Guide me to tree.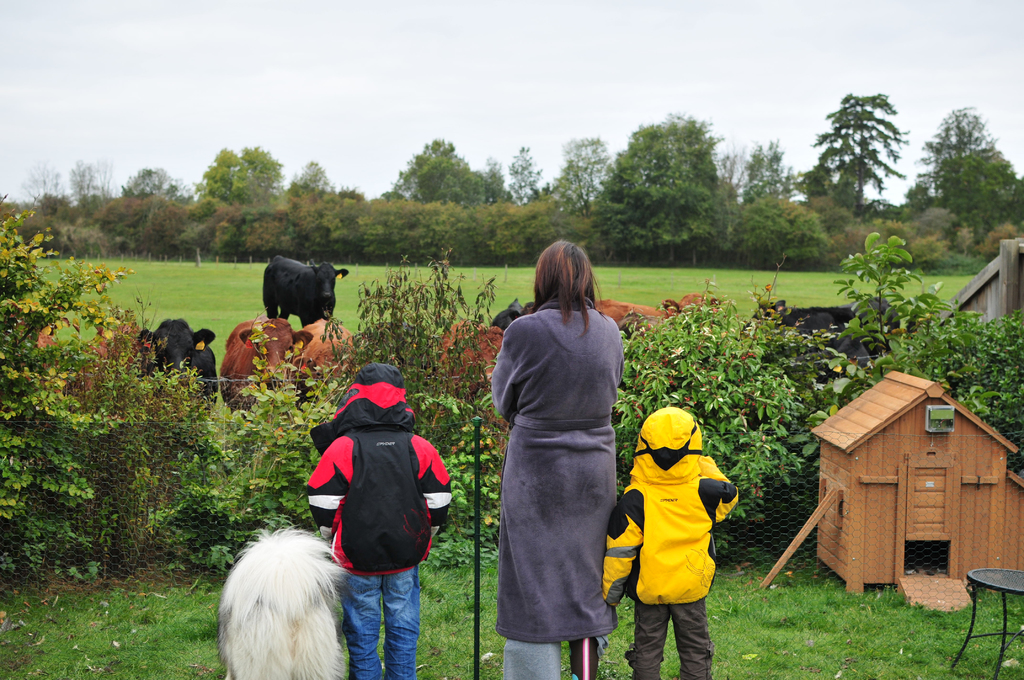
Guidance: {"left": 817, "top": 79, "right": 929, "bottom": 225}.
